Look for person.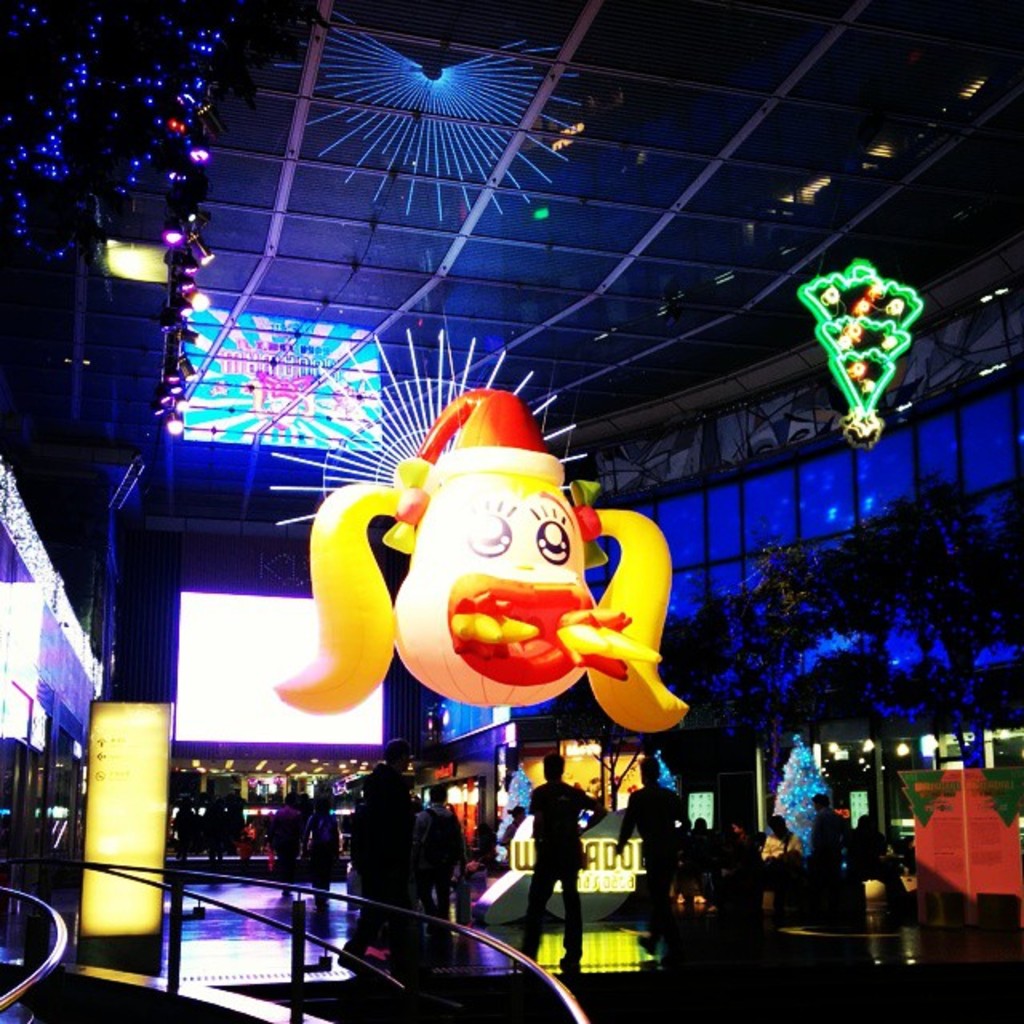
Found: rect(678, 814, 712, 883).
